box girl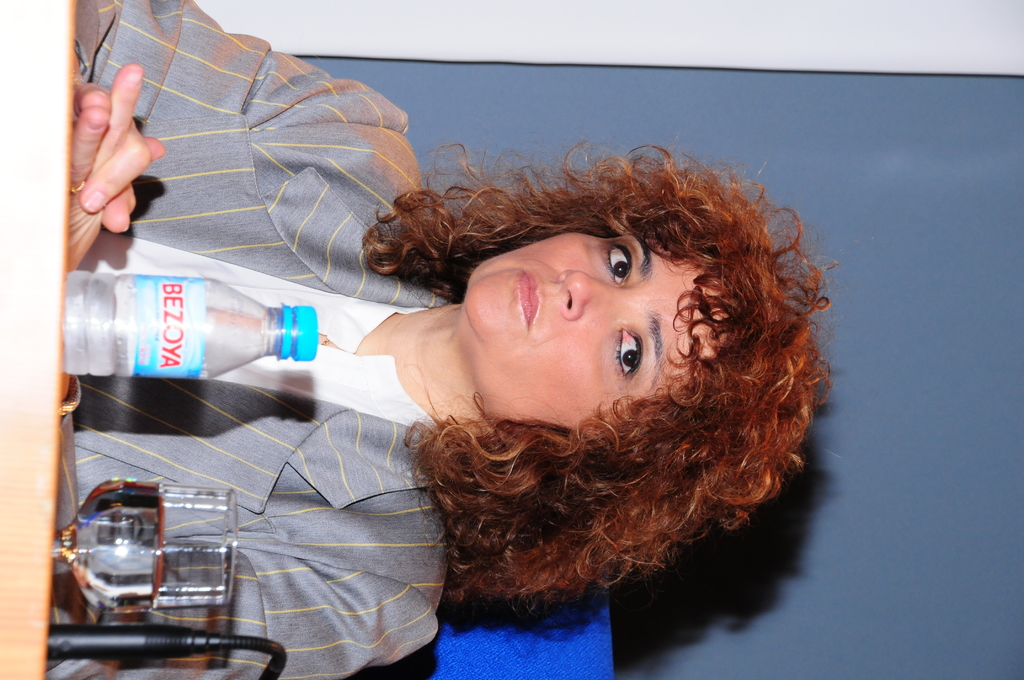
<box>92,70,844,651</box>
